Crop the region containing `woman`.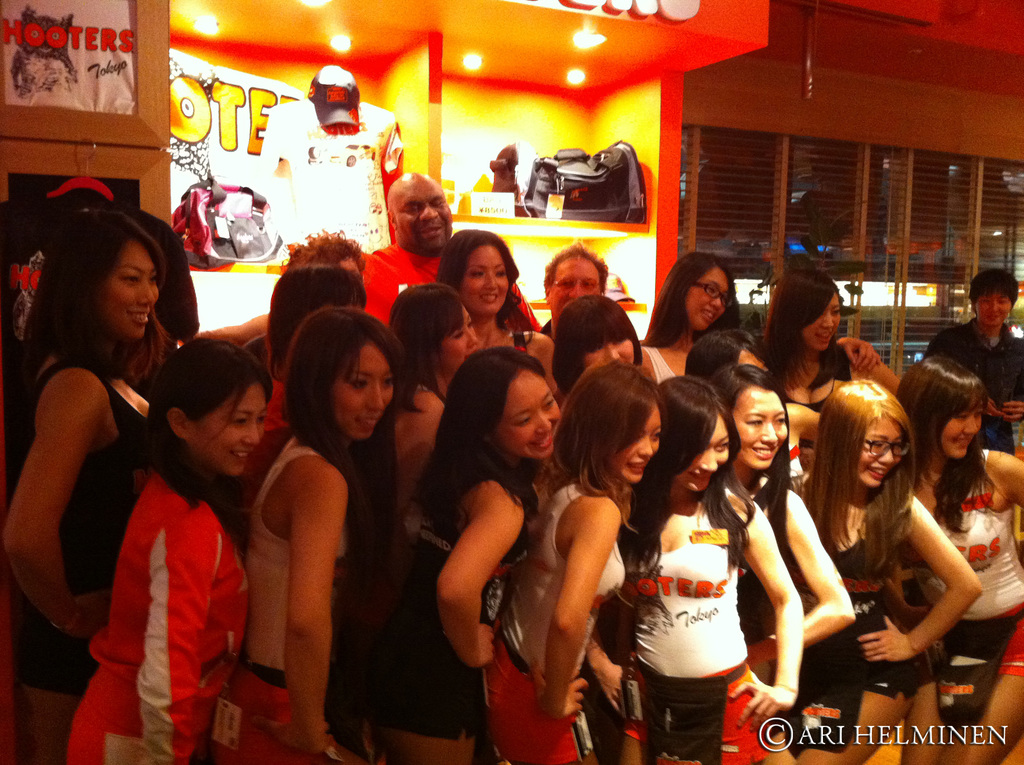
Crop region: box(752, 275, 900, 410).
